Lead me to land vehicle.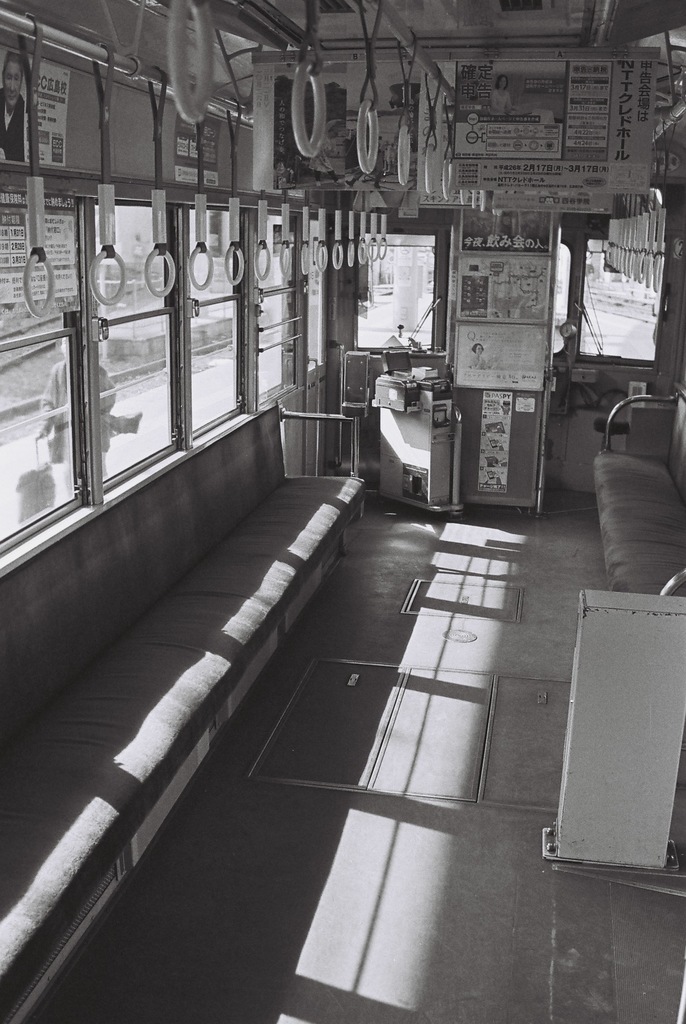
Lead to 0 0 685 1023.
